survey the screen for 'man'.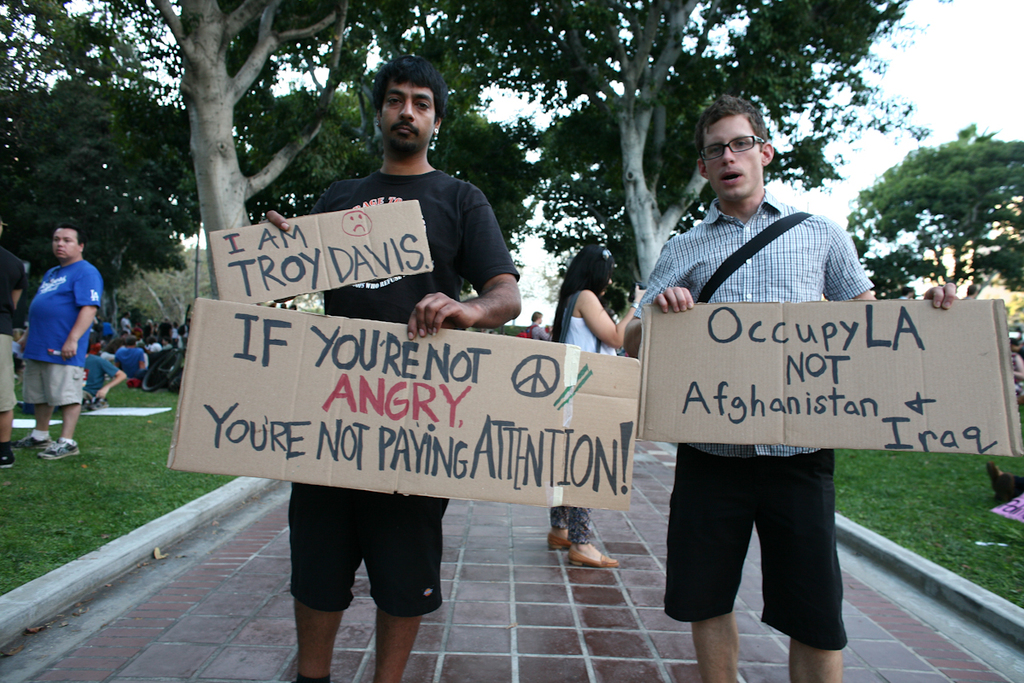
Survey found: 110/337/147/391.
